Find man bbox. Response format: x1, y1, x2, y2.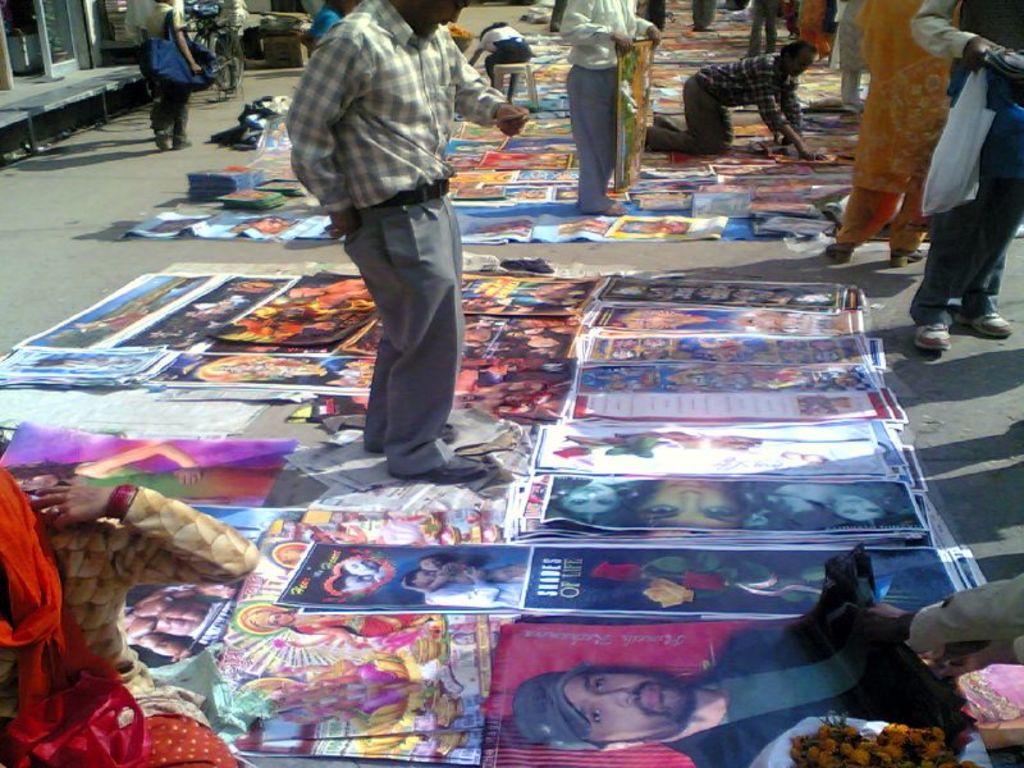
910, 0, 1023, 348.
